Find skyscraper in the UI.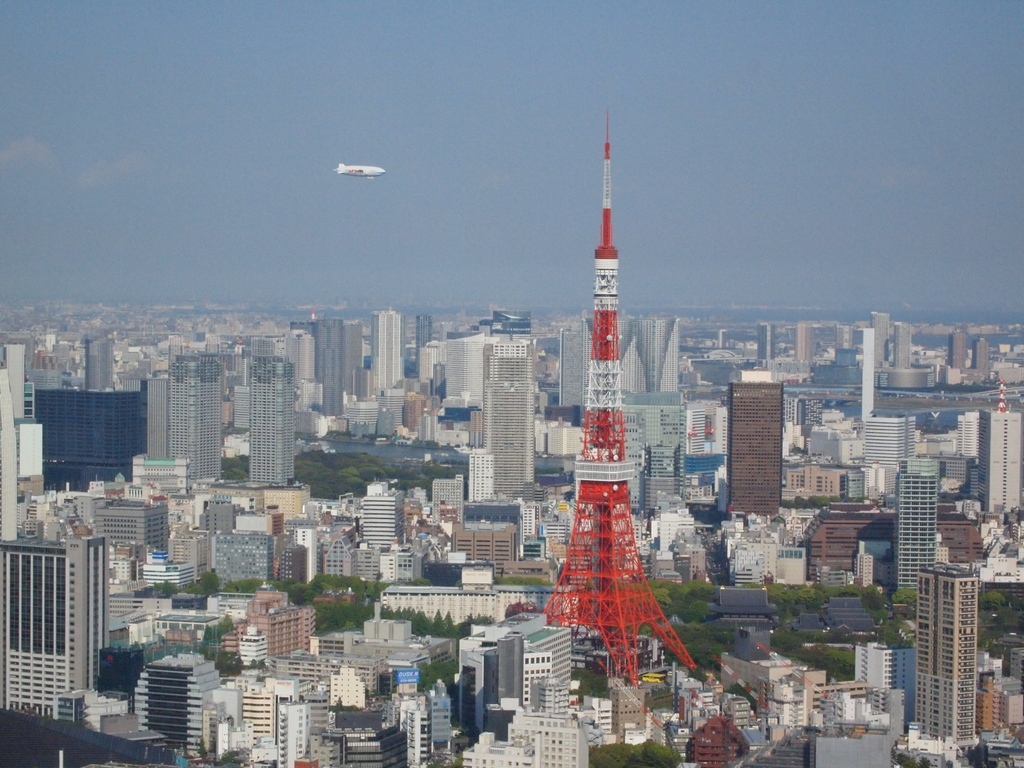
UI element at bbox=(0, 365, 12, 531).
